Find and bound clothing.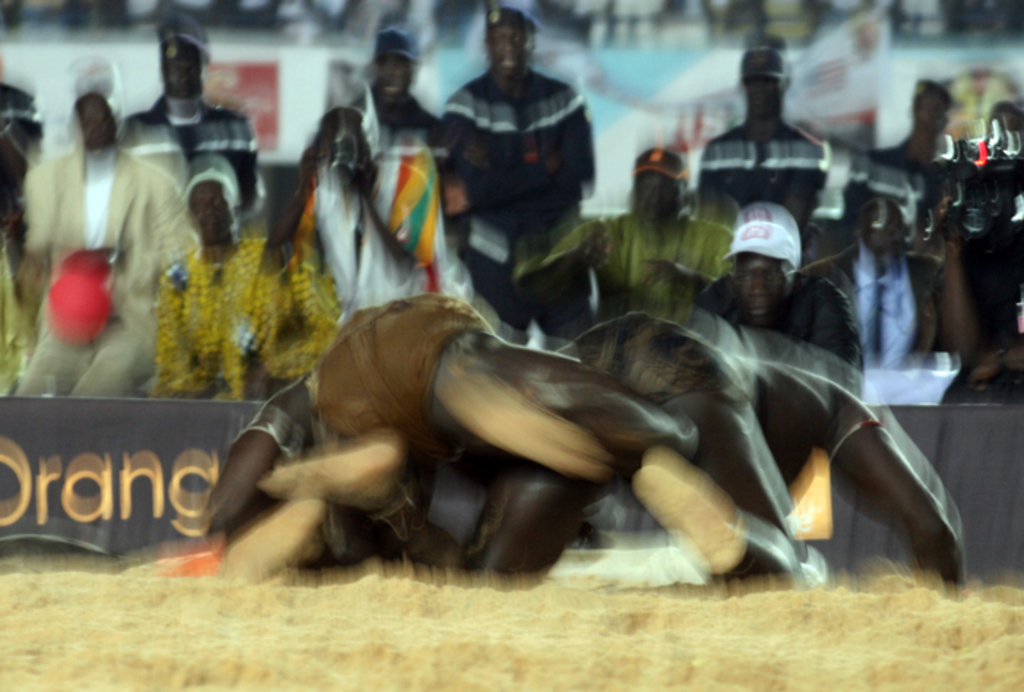
Bound: box=[446, 63, 598, 335].
